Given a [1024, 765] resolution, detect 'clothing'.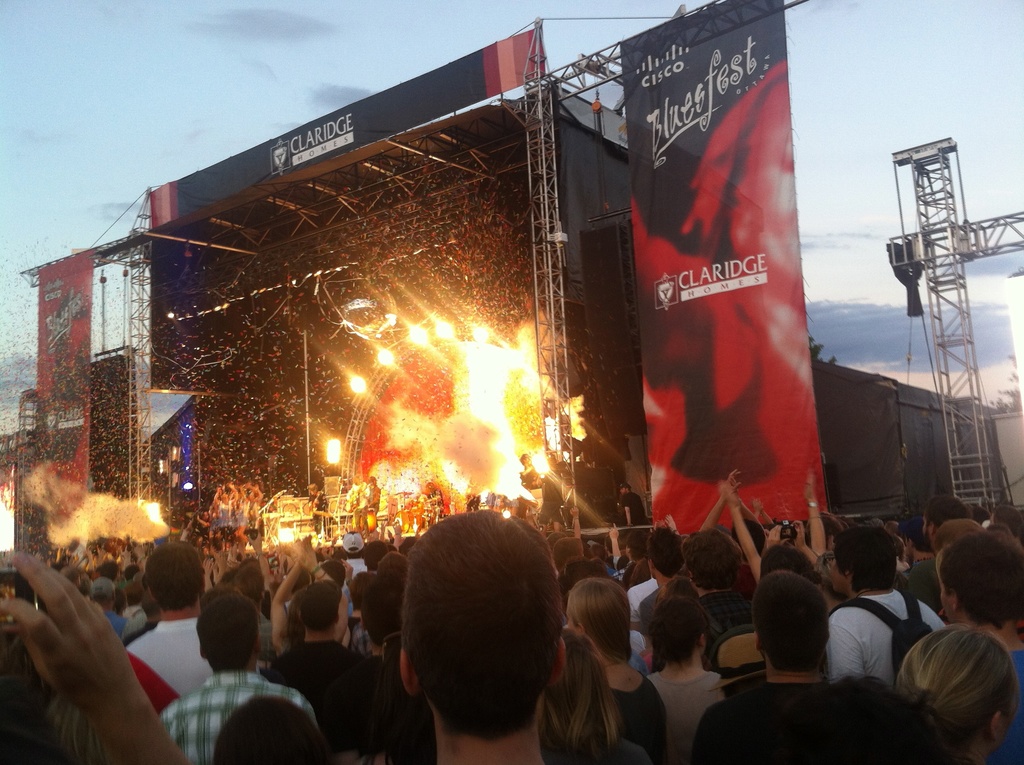
<box>231,493,251,536</box>.
